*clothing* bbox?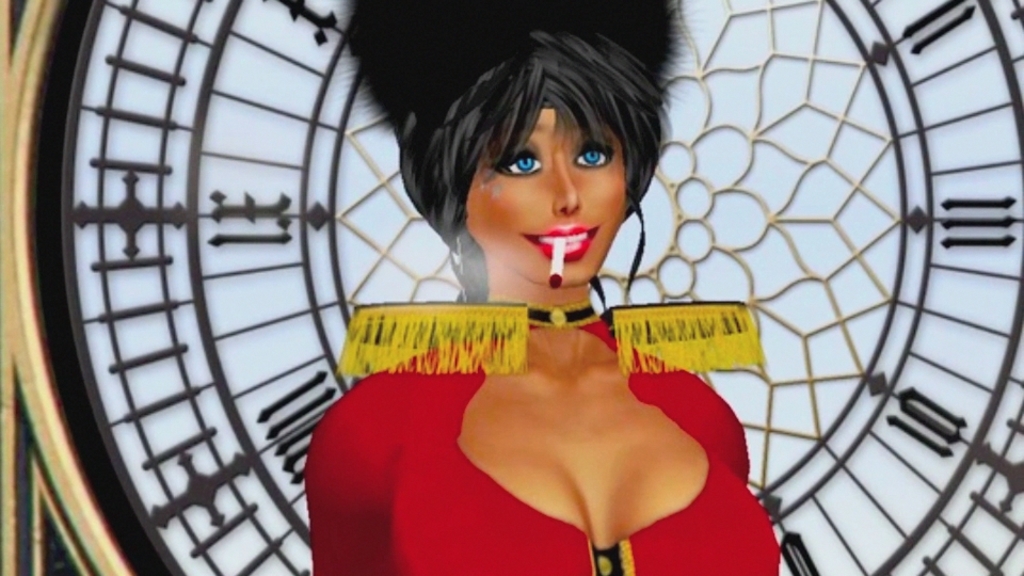
(left=301, top=293, right=770, bottom=575)
